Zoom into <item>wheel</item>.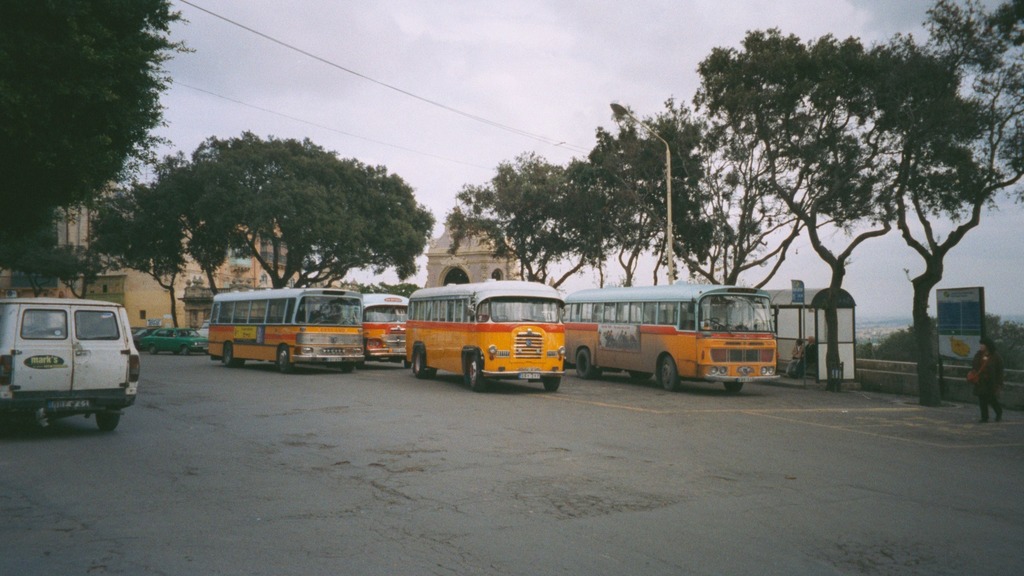
Zoom target: bbox=[148, 345, 161, 355].
